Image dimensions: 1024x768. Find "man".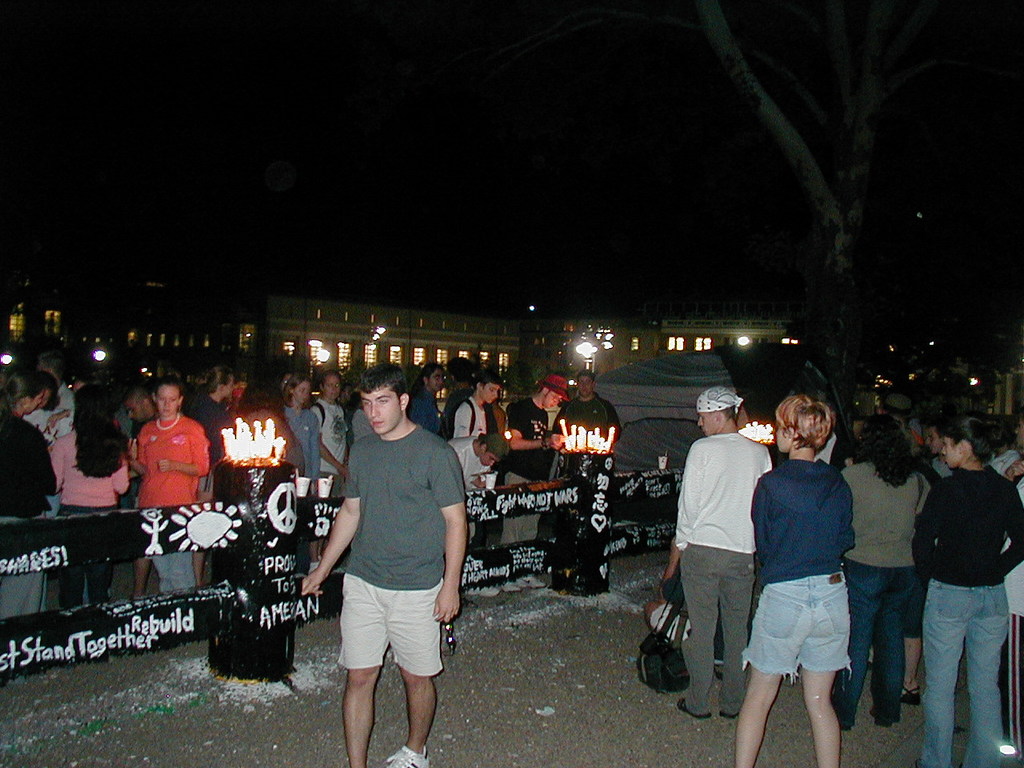
<bbox>658, 388, 774, 718</bbox>.
